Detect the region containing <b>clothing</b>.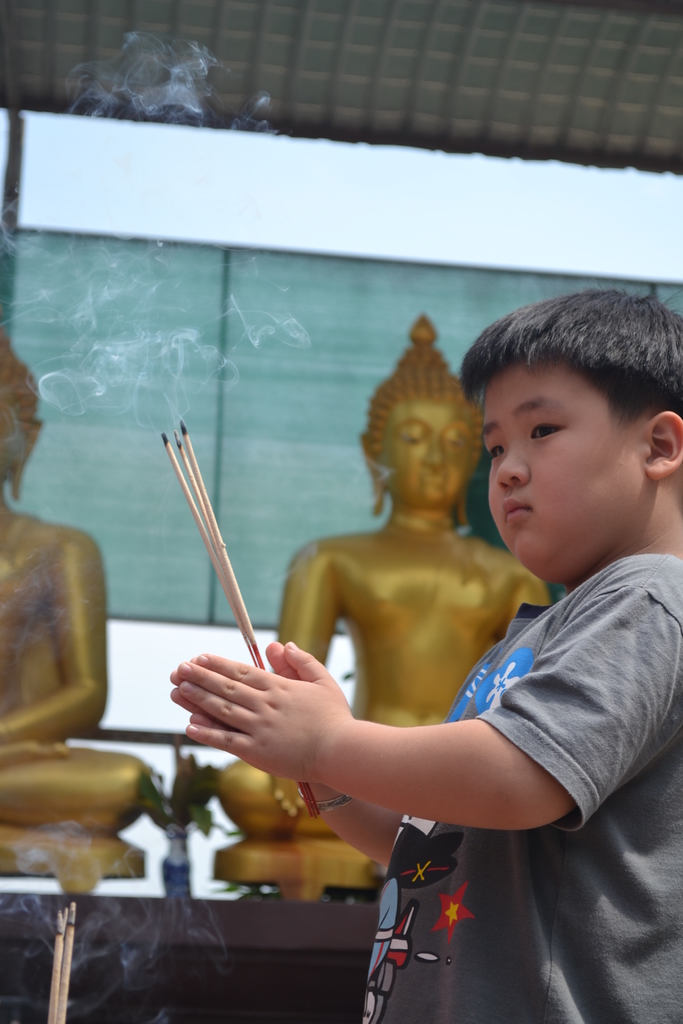
<bbox>356, 551, 682, 1023</bbox>.
